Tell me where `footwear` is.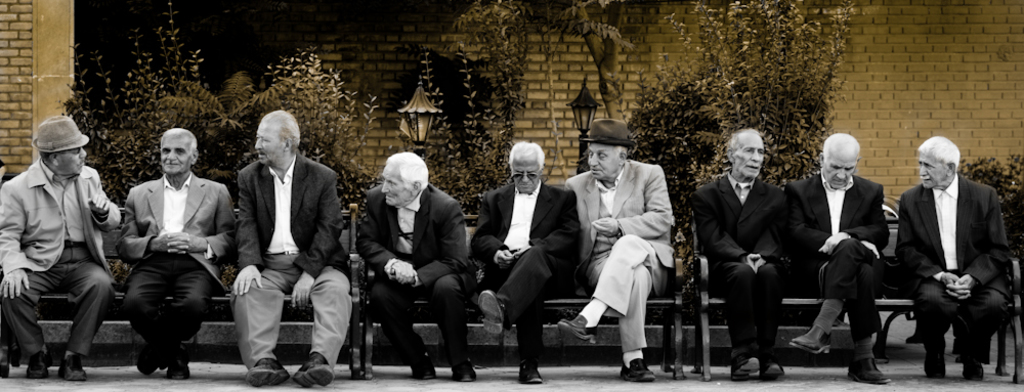
`footwear` is at box(621, 359, 656, 382).
